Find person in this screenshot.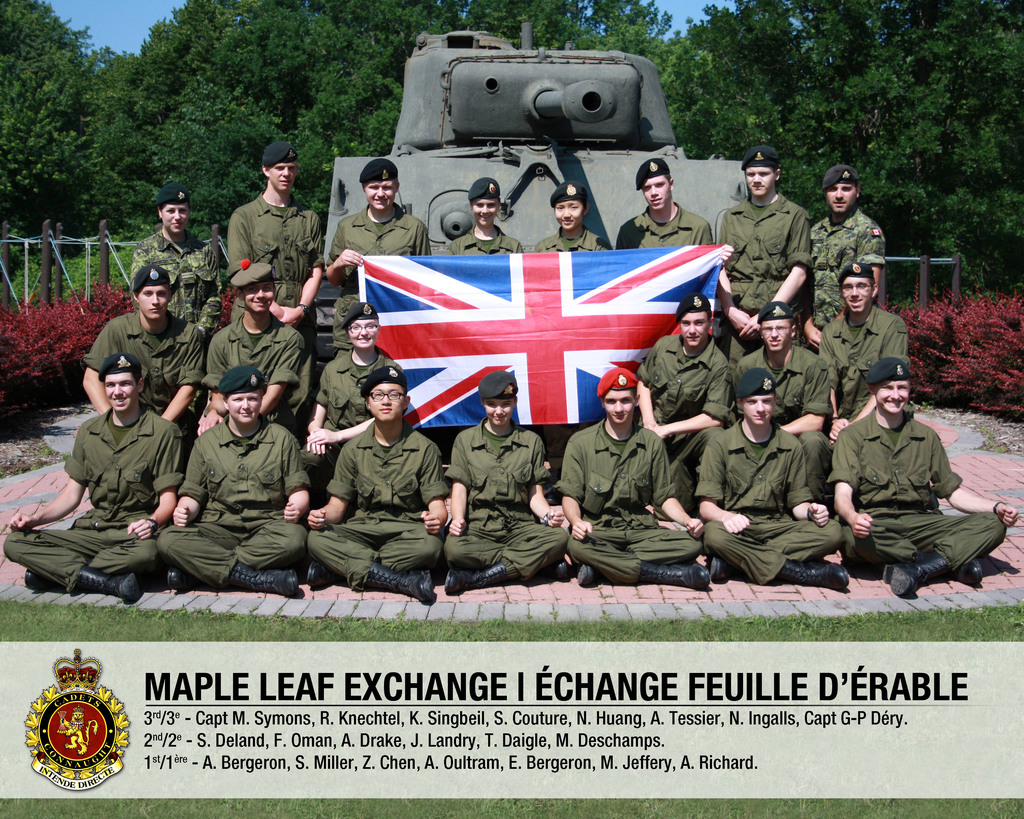
The bounding box for person is (left=810, top=264, right=911, bottom=466).
